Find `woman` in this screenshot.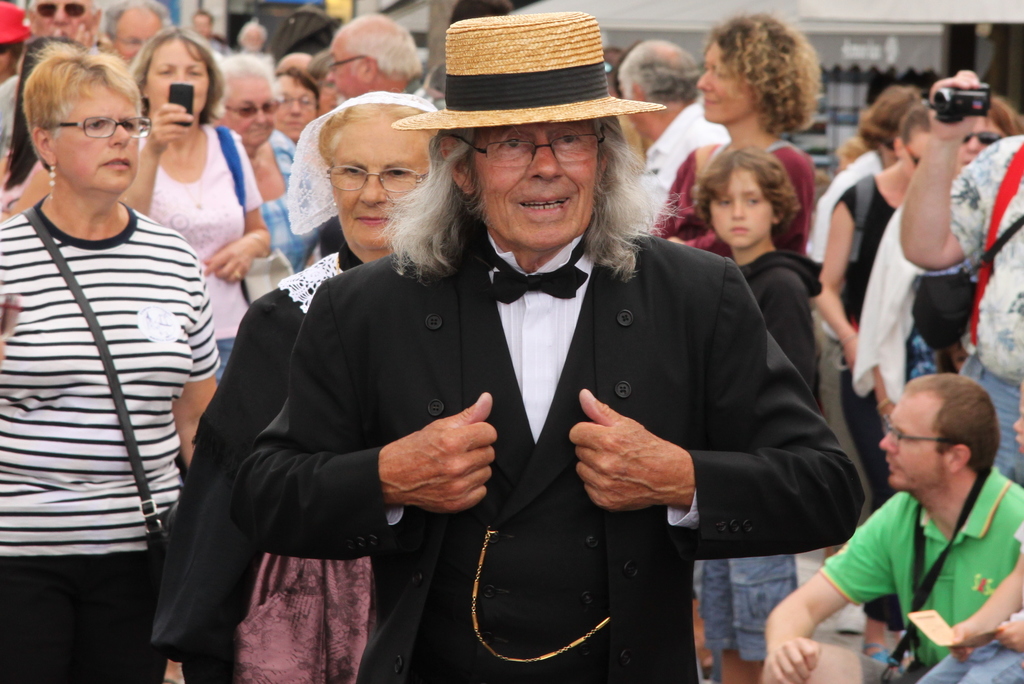
The bounding box for `woman` is (811,100,945,678).
